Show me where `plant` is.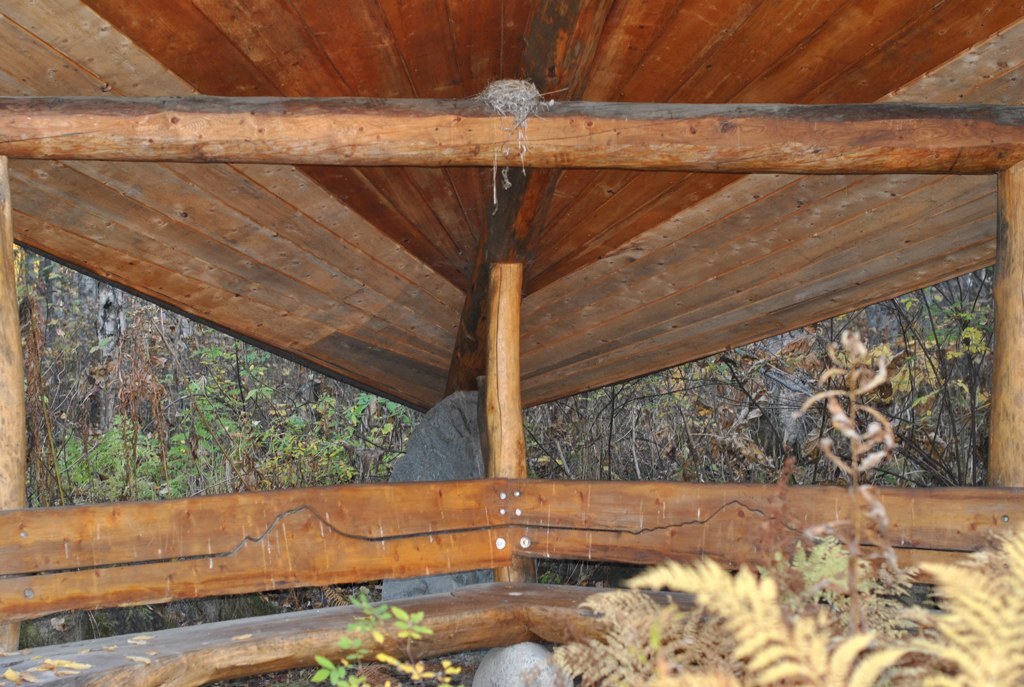
`plant` is at {"left": 344, "top": 582, "right": 386, "bottom": 686}.
